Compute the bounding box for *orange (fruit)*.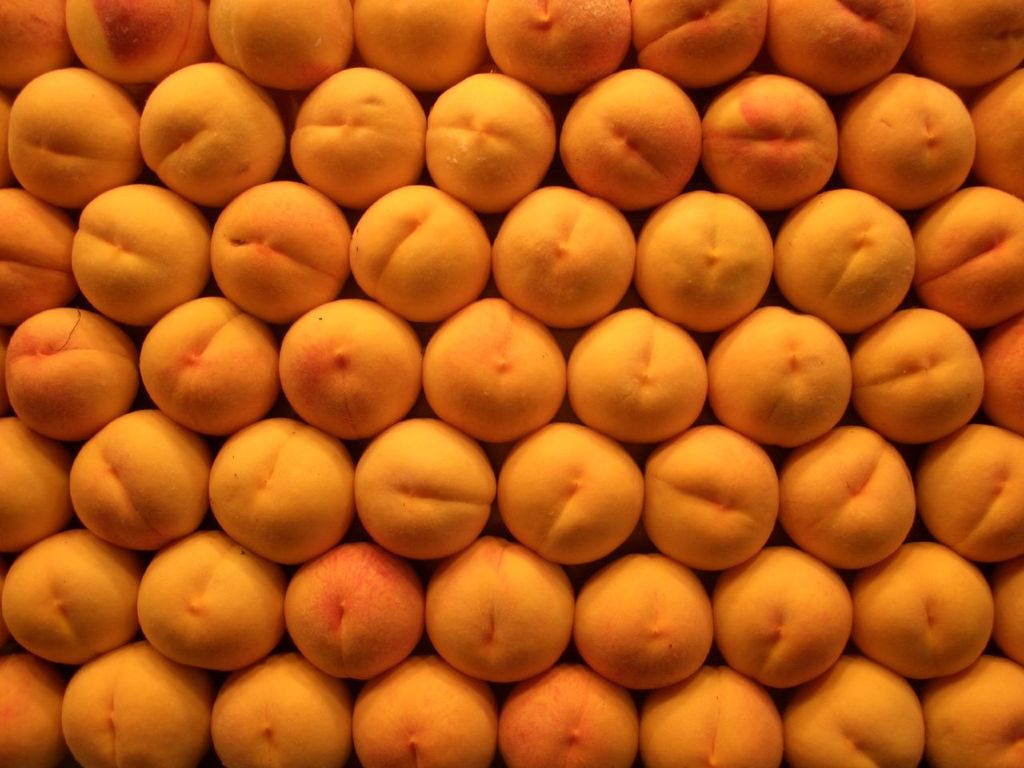
bbox=(140, 61, 278, 195).
